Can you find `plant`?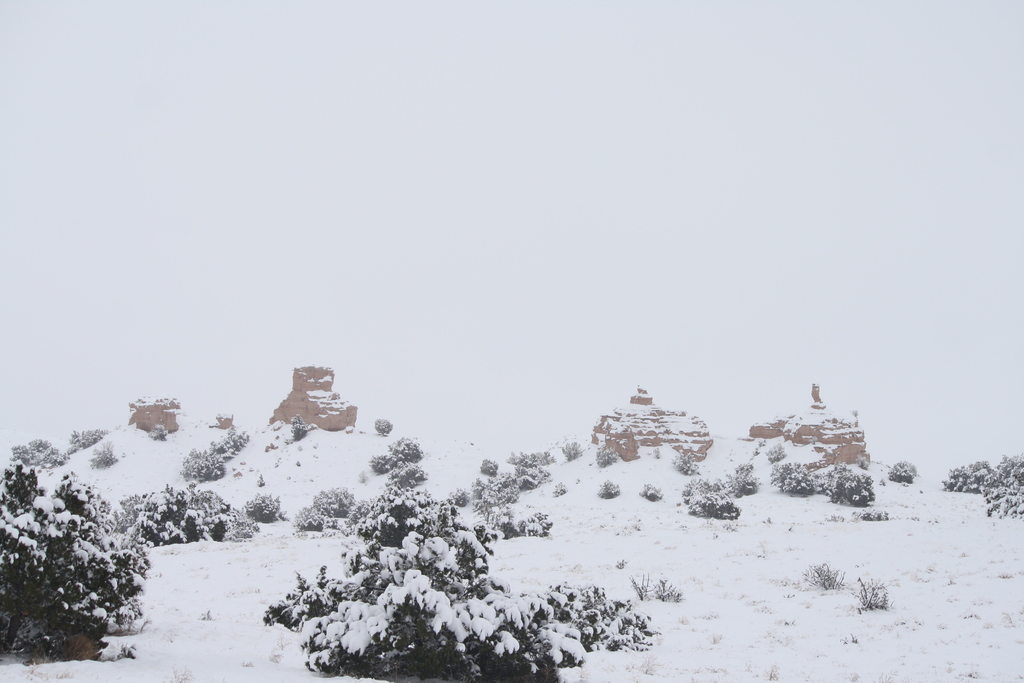
Yes, bounding box: box(249, 488, 658, 682).
